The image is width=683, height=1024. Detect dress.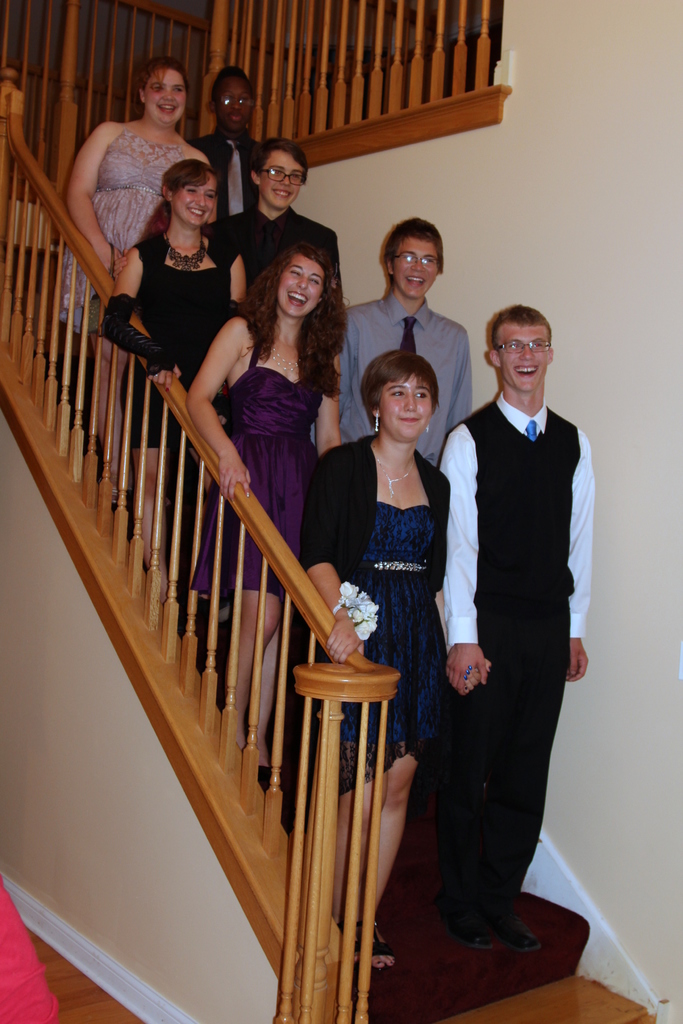
Detection: (x1=47, y1=125, x2=190, y2=344).
